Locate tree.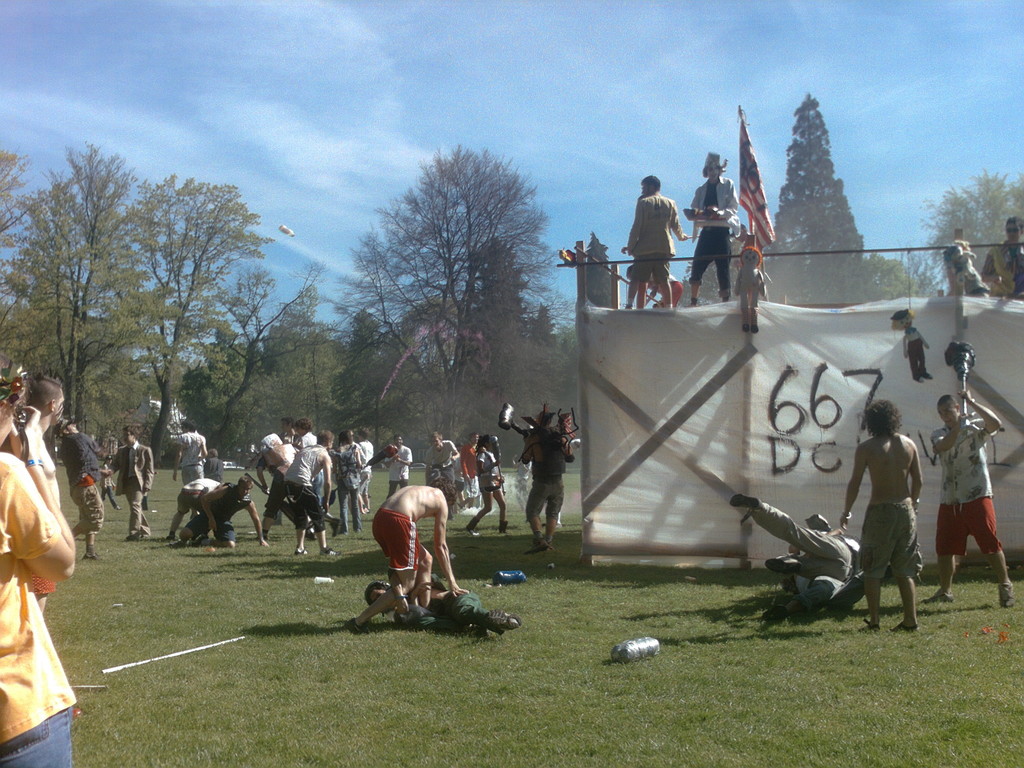
Bounding box: bbox(328, 147, 570, 444).
